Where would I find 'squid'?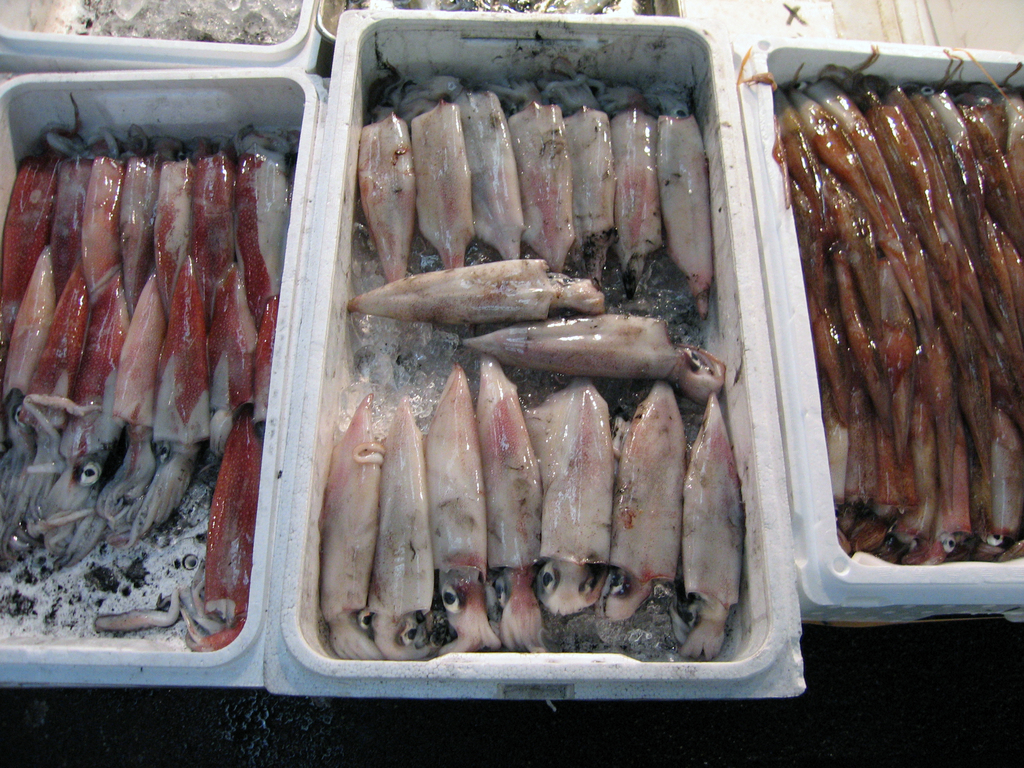
At (x1=477, y1=355, x2=545, y2=654).
